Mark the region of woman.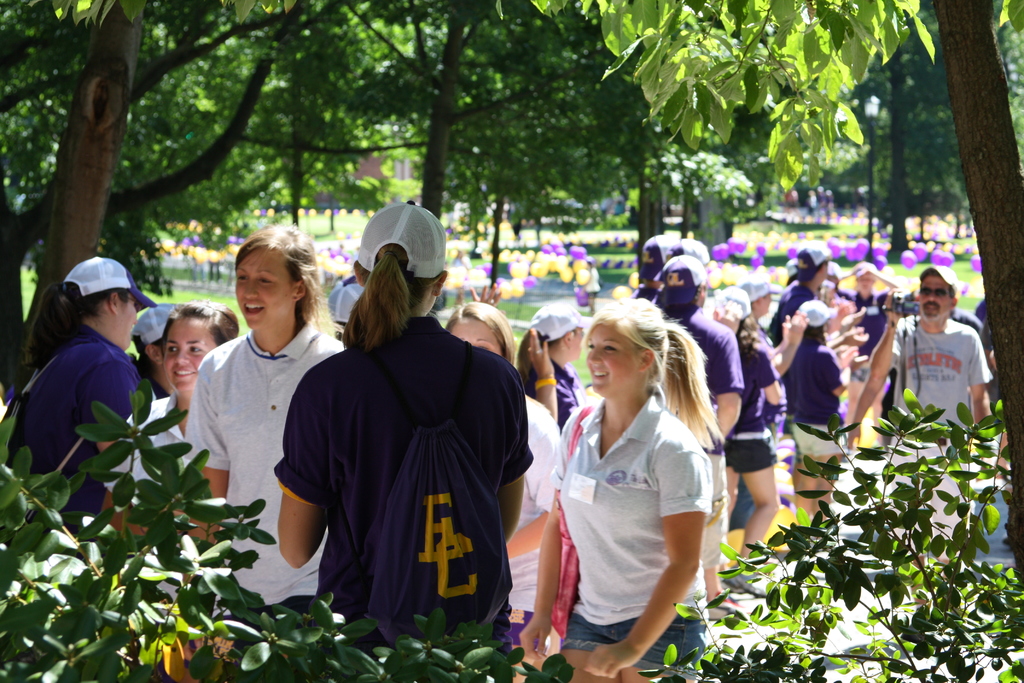
Region: region(0, 251, 163, 534).
